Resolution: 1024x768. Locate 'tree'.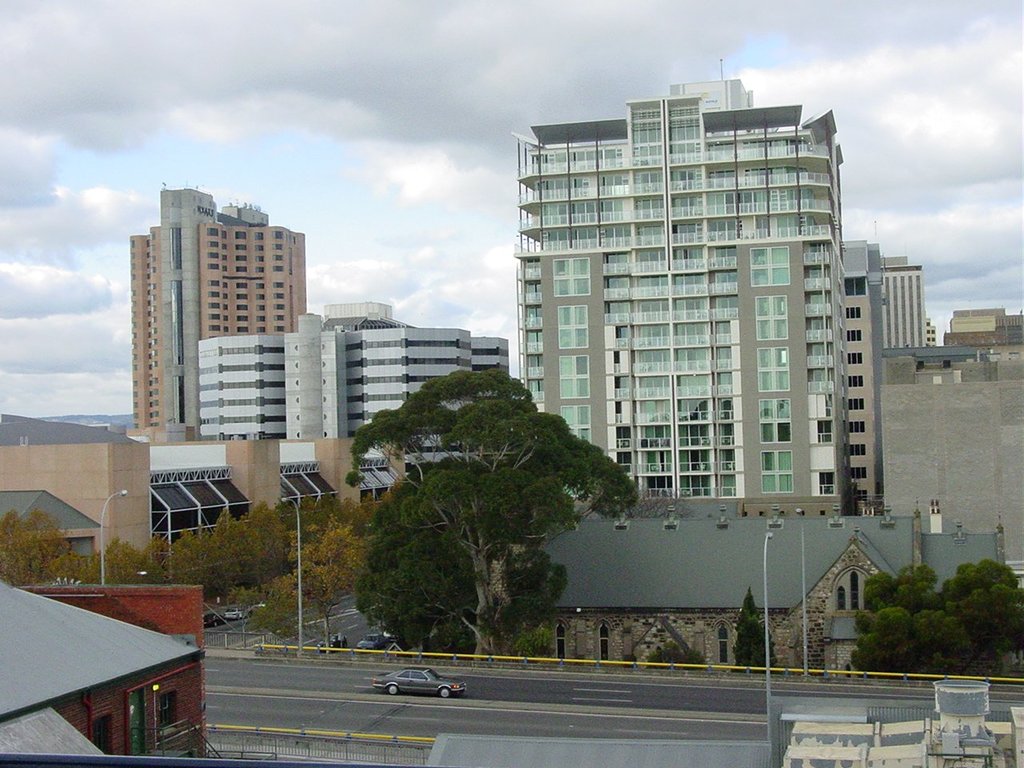
detection(48, 552, 93, 582).
